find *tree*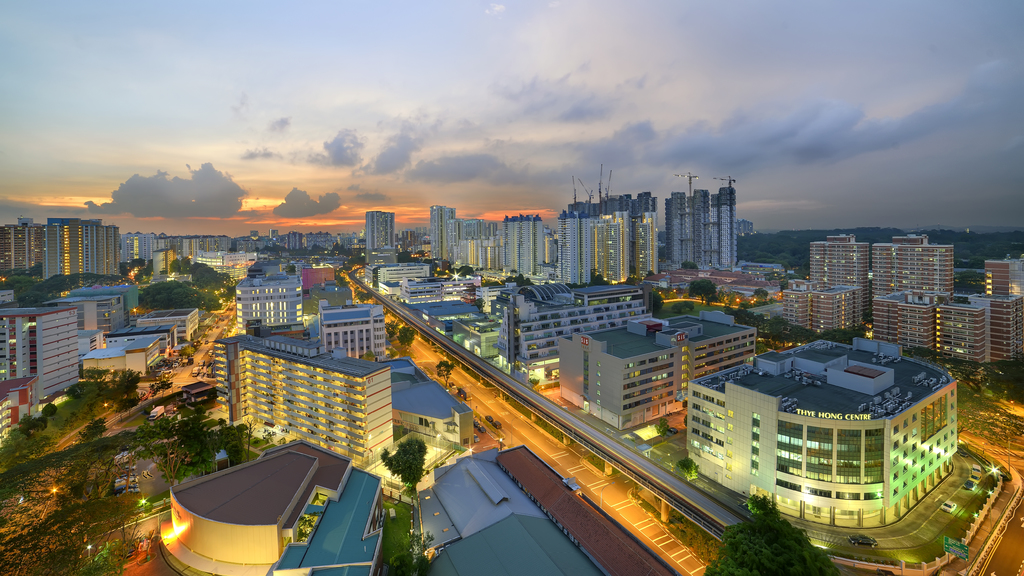
box=[396, 321, 417, 359]
